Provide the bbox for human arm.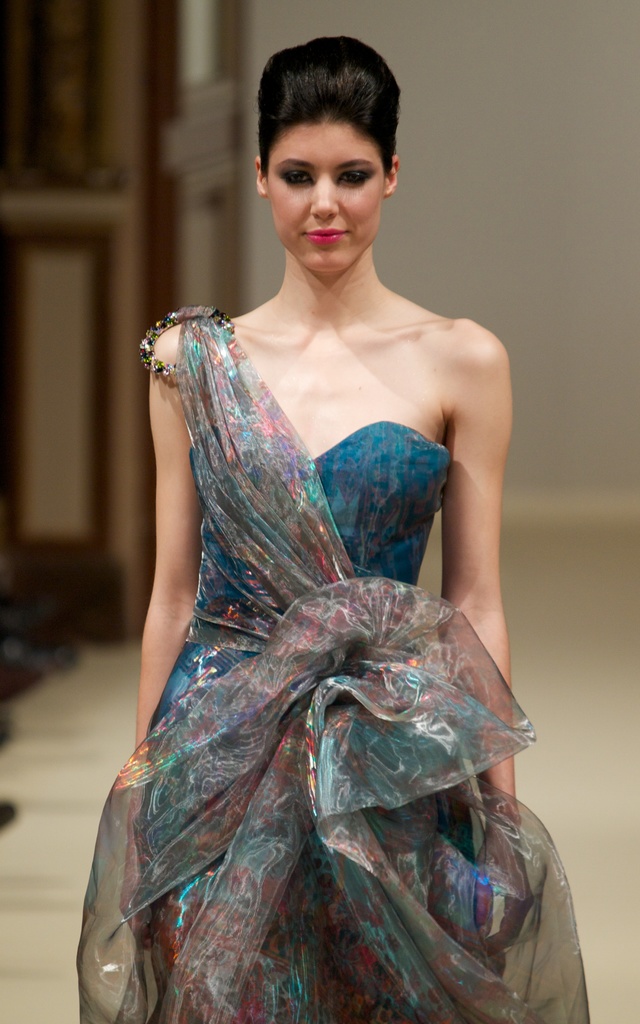
{"left": 449, "top": 352, "right": 526, "bottom": 961}.
